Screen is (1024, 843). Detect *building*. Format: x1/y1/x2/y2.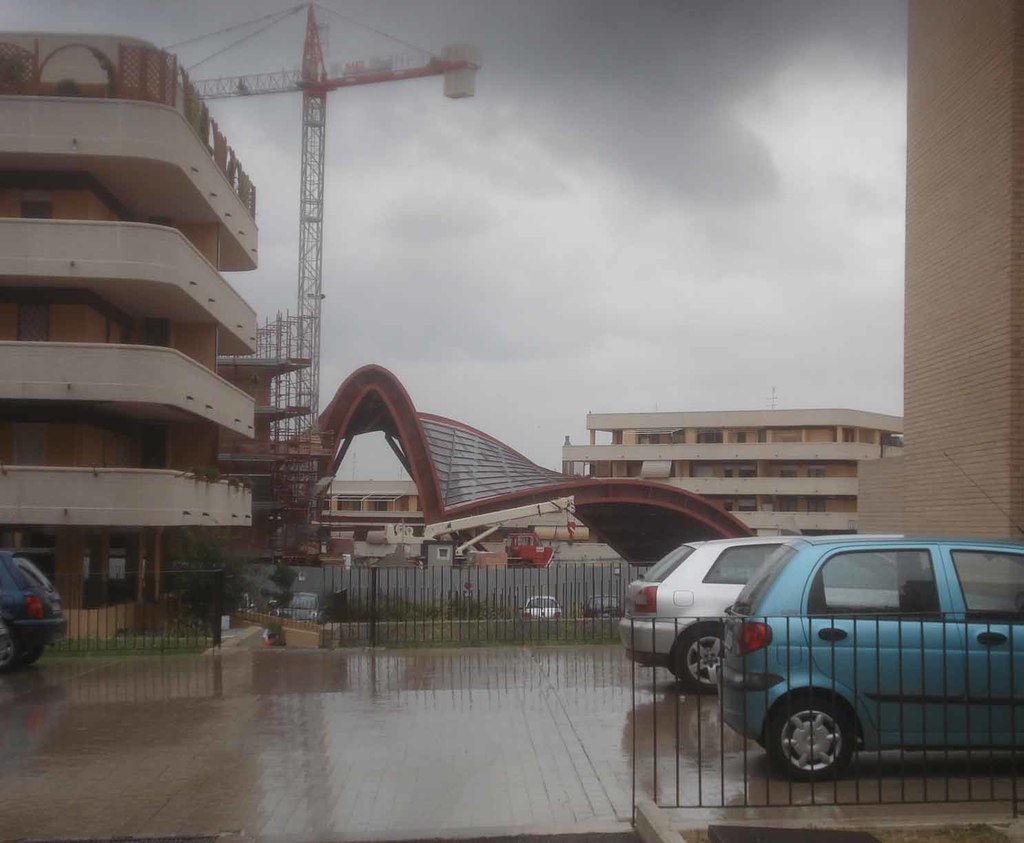
314/479/424/525.
